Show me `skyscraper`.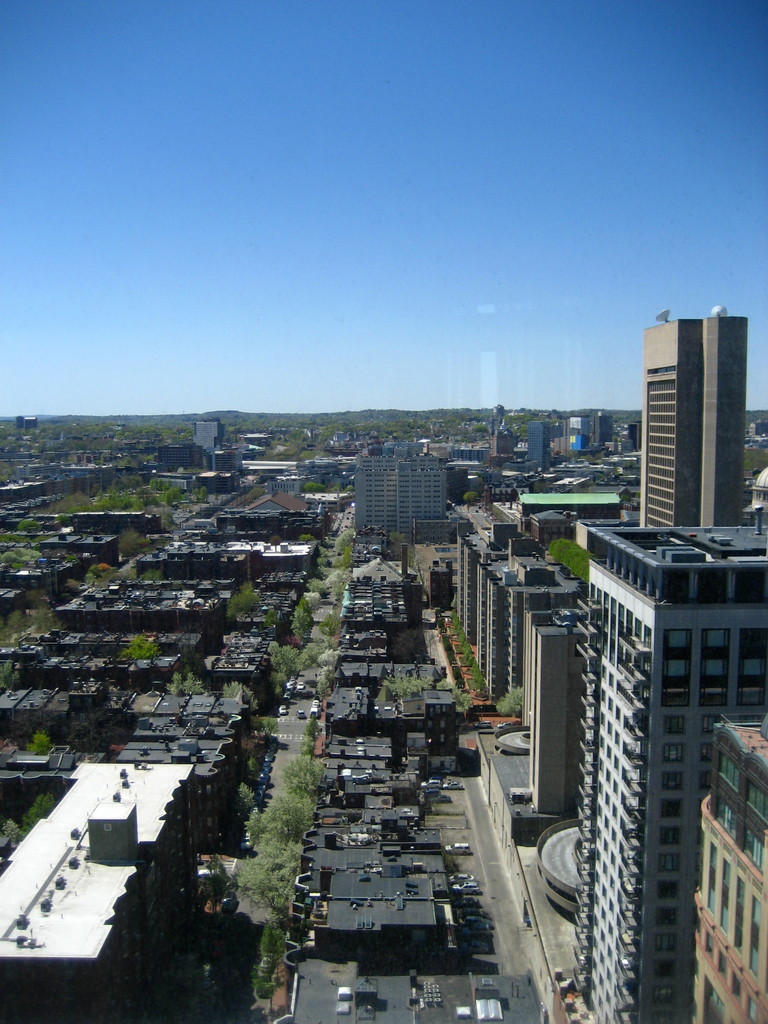
`skyscraper` is here: region(691, 723, 767, 1023).
